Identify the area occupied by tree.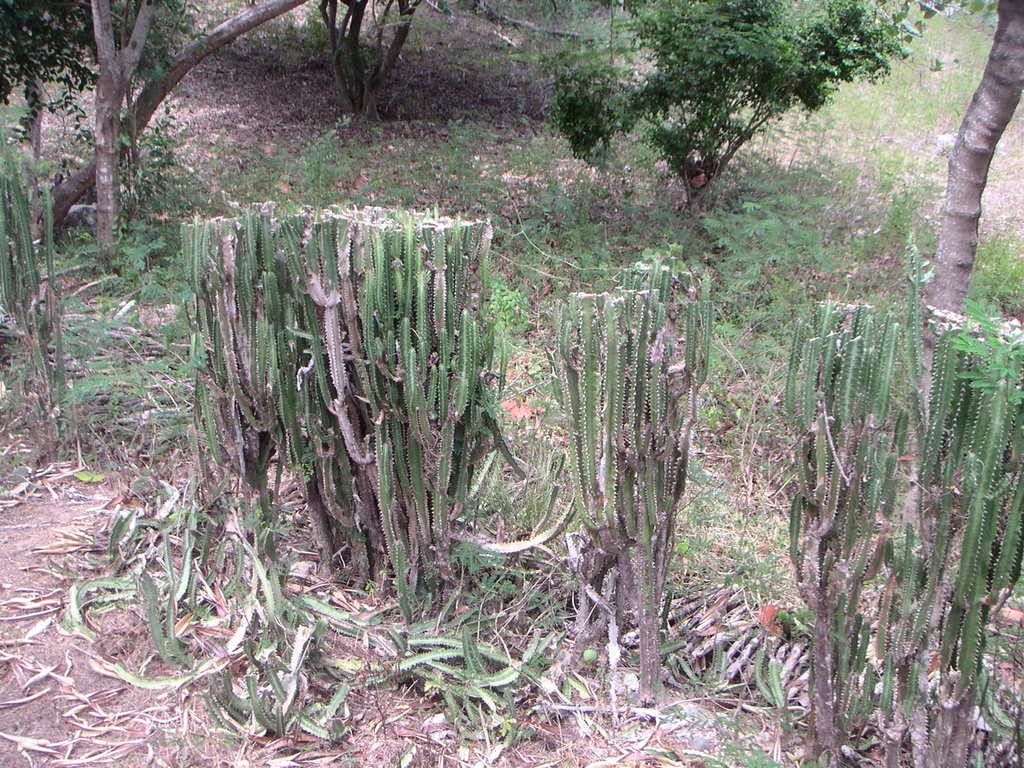
Area: left=316, top=0, right=442, bottom=120.
